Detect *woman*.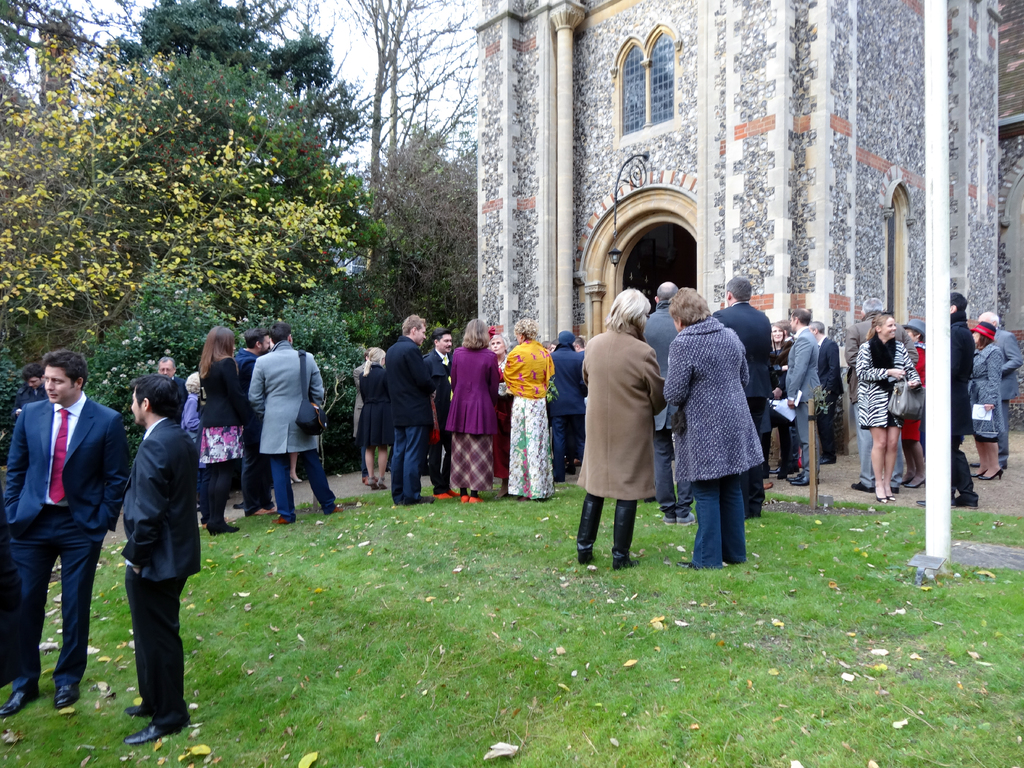
Detected at <region>967, 315, 1005, 483</region>.
